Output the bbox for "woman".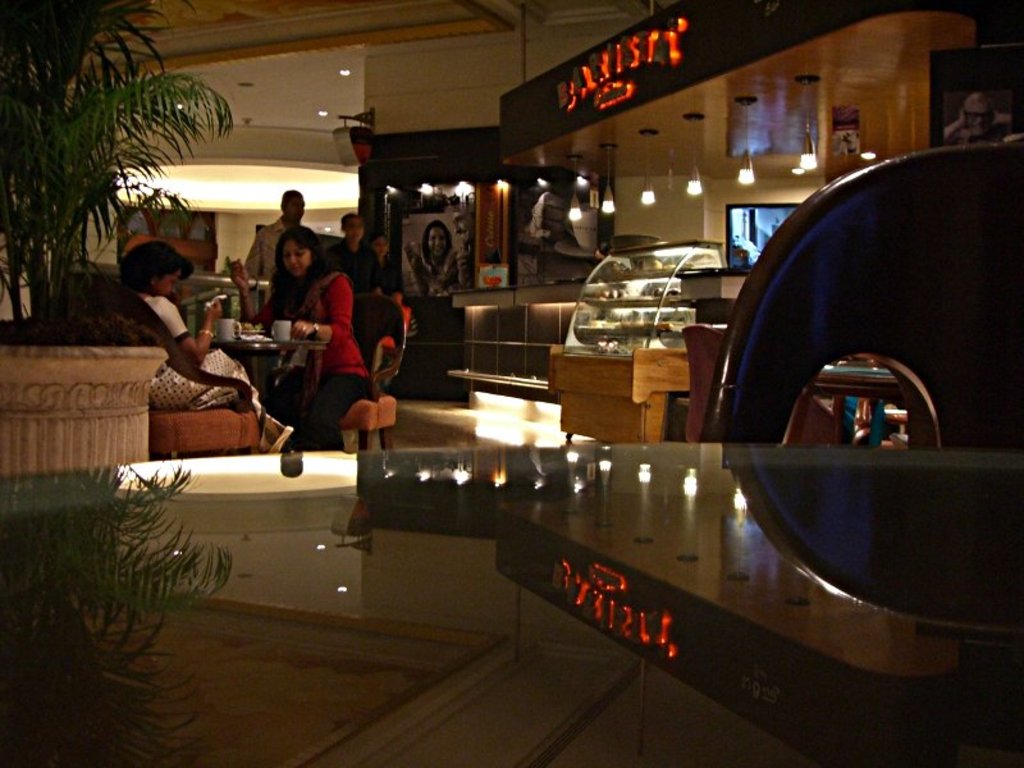
detection(365, 229, 402, 320).
